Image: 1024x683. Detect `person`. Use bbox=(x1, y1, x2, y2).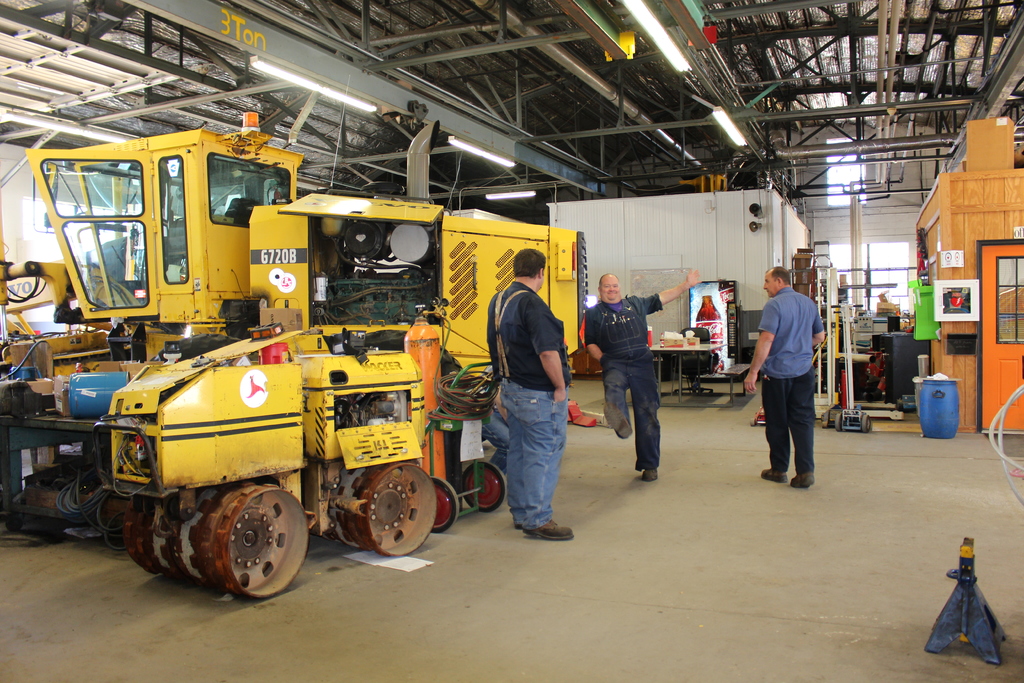
bbox=(483, 243, 578, 541).
